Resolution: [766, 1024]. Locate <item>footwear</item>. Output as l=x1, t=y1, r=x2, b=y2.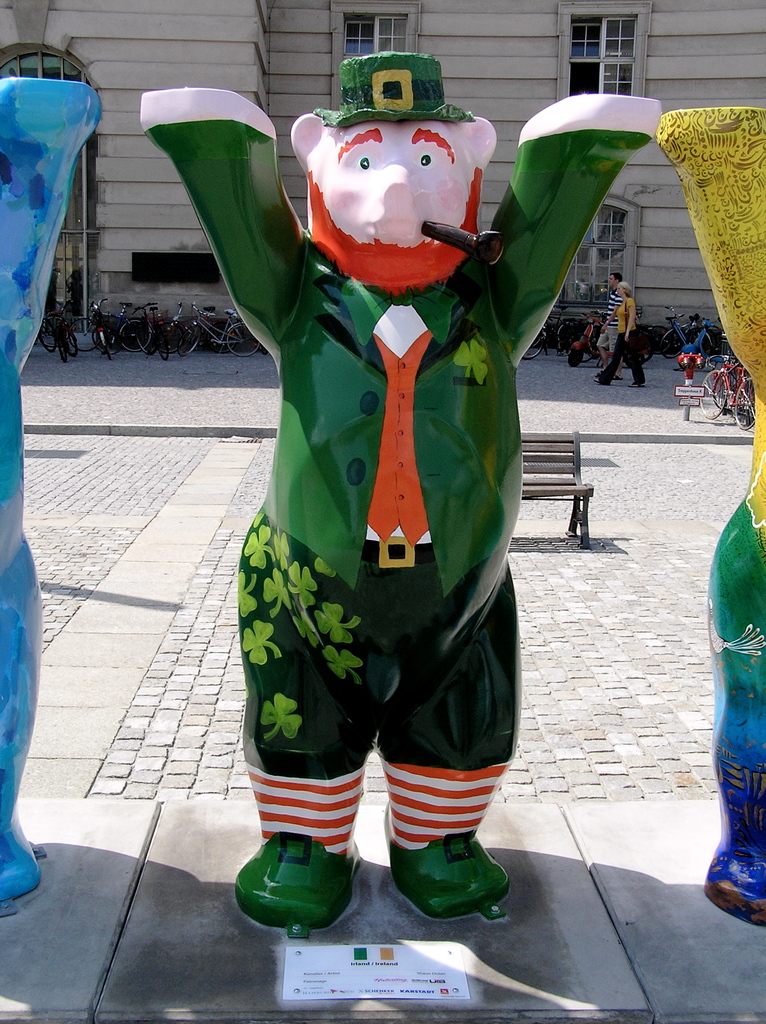
l=232, t=838, r=365, b=934.
